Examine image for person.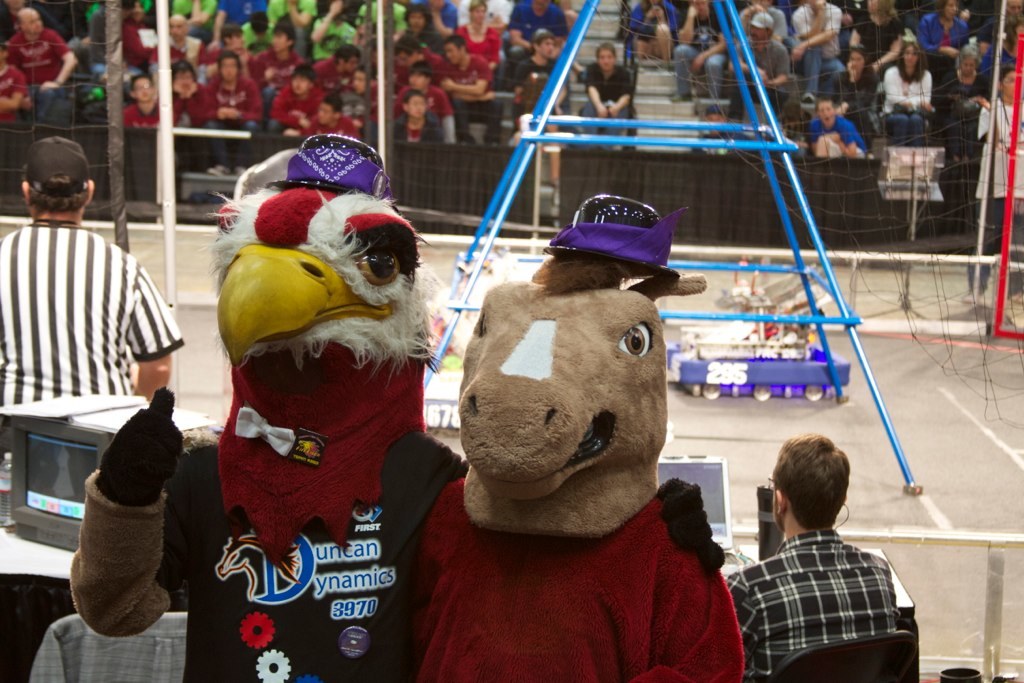
Examination result: left=717, top=421, right=942, bottom=679.
